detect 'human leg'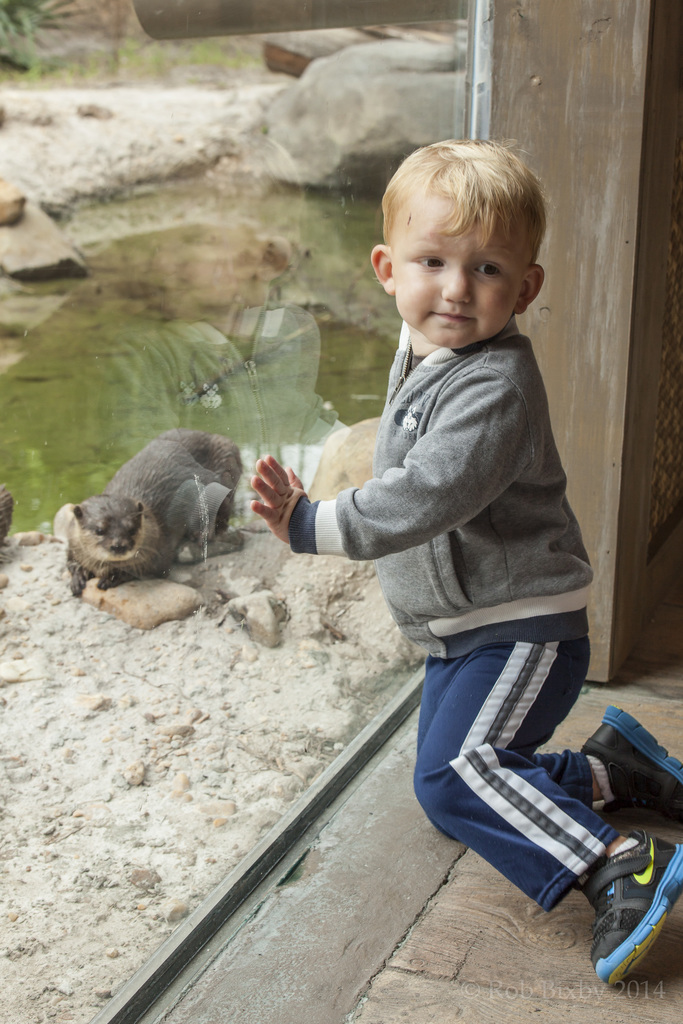
(left=411, top=633, right=682, bottom=989)
